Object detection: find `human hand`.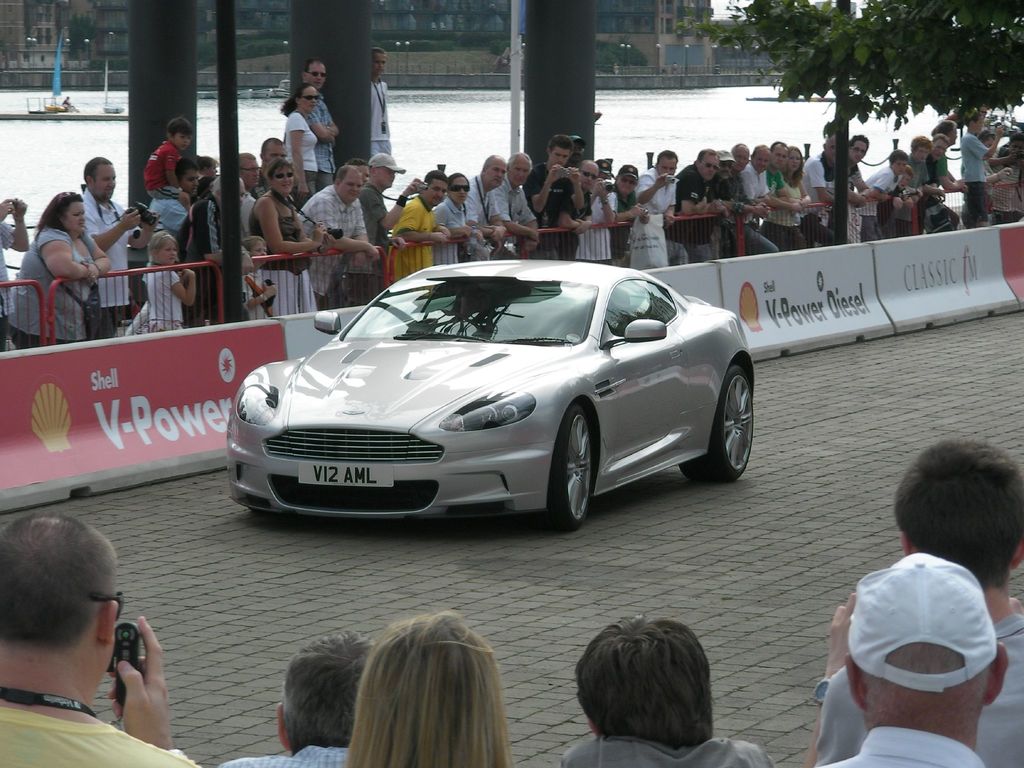
x1=591, y1=176, x2=605, y2=195.
